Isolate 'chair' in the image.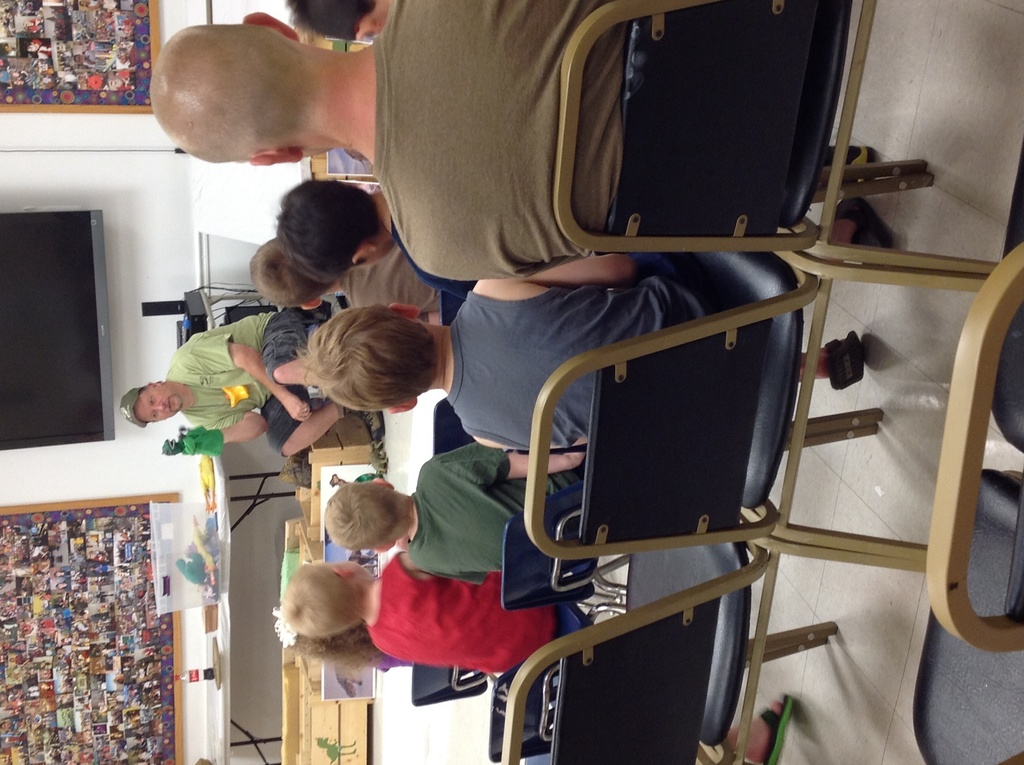
Isolated region: [411,664,500,704].
